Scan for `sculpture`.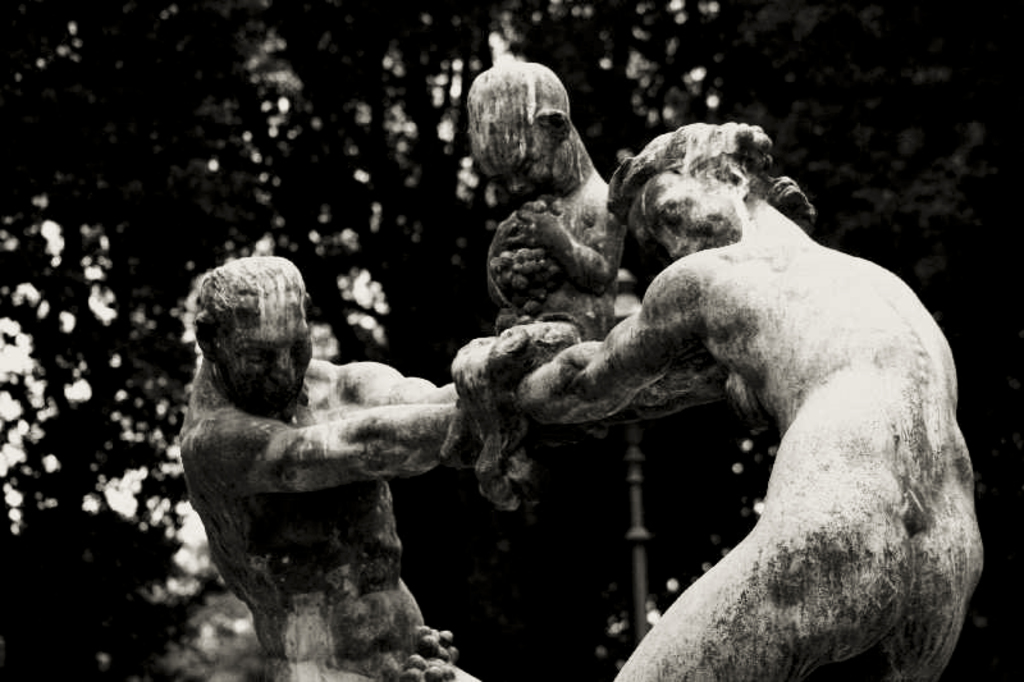
Scan result: locate(520, 119, 983, 681).
